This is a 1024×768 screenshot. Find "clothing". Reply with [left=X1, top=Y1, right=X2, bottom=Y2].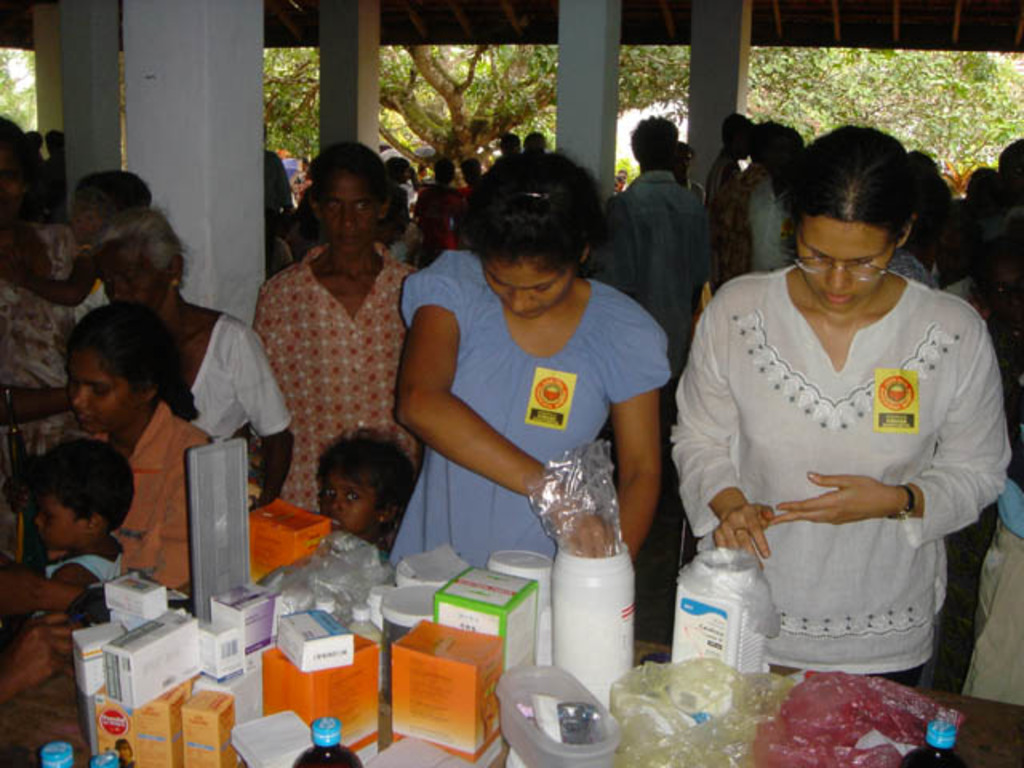
[left=794, top=218, right=894, bottom=315].
